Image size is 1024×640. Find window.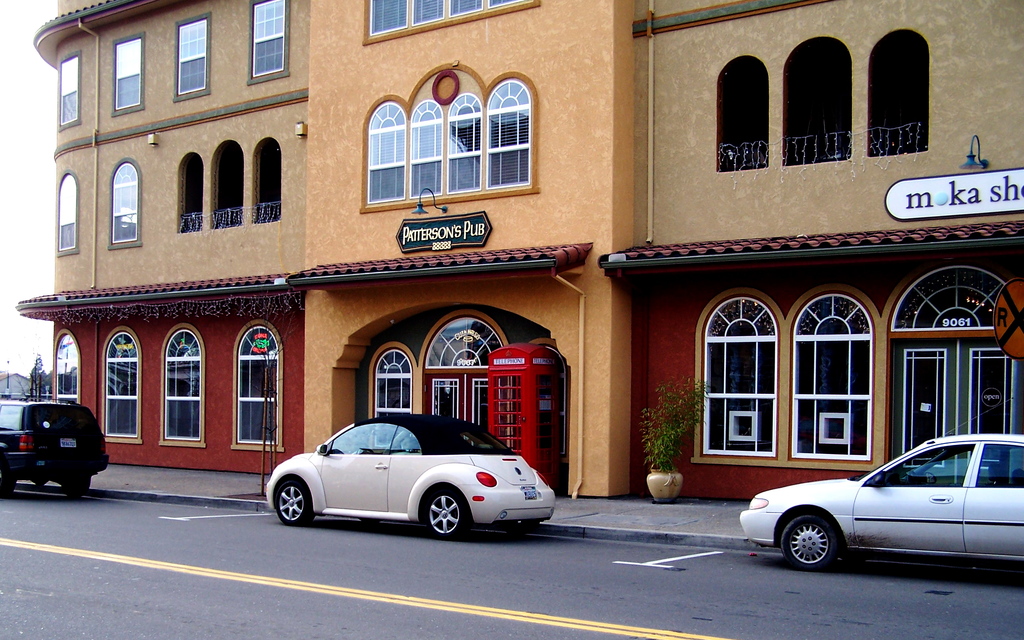
bbox=(485, 77, 537, 190).
